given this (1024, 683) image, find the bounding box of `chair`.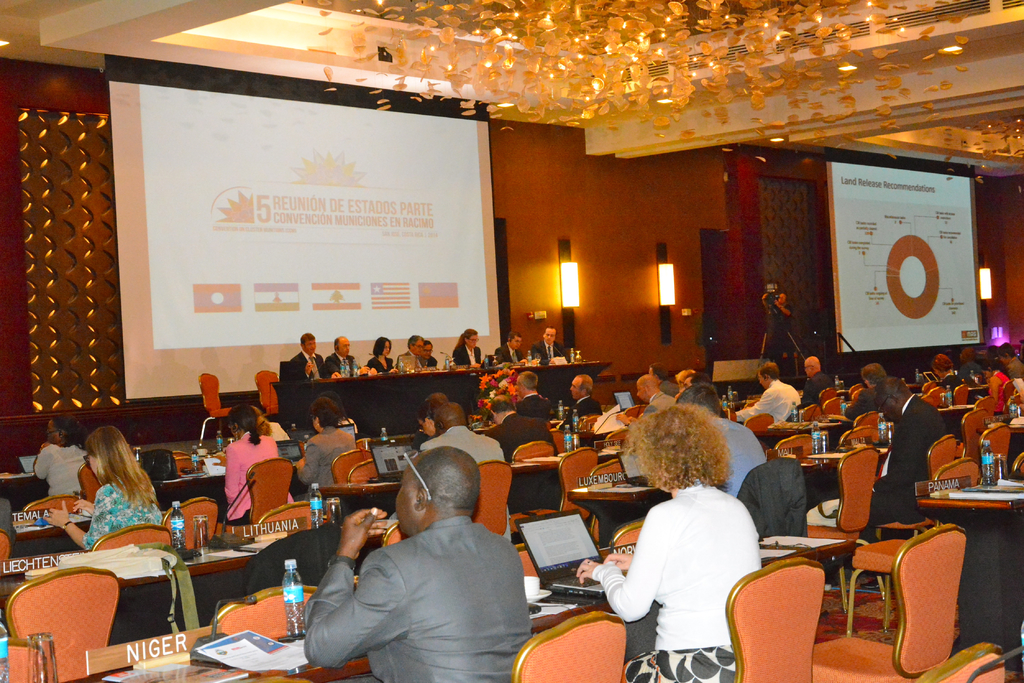
[left=214, top=456, right=294, bottom=542].
